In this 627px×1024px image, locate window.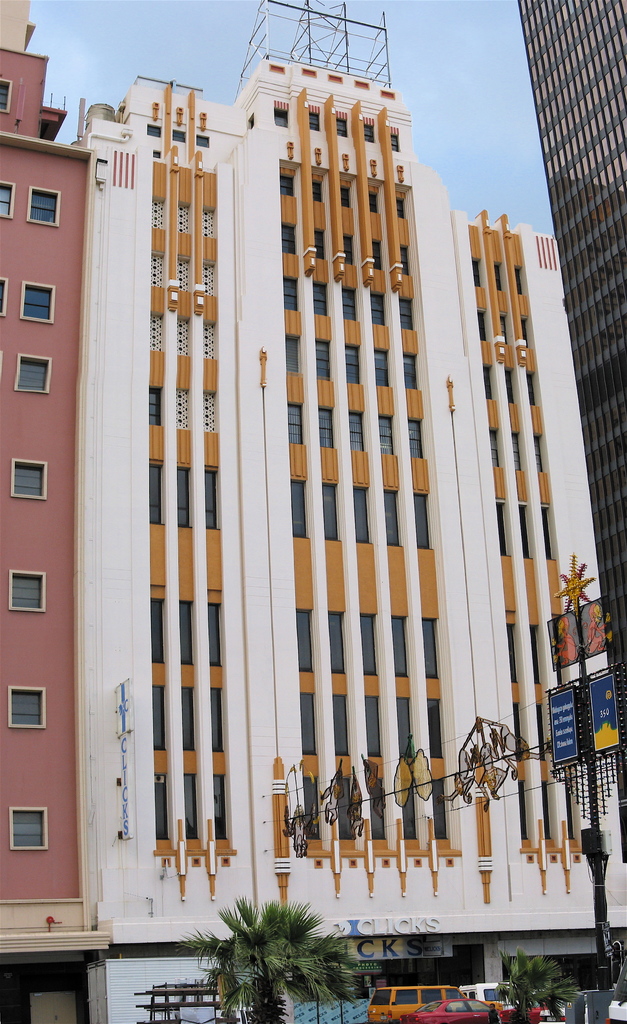
Bounding box: x1=178 y1=772 x2=197 y2=839.
